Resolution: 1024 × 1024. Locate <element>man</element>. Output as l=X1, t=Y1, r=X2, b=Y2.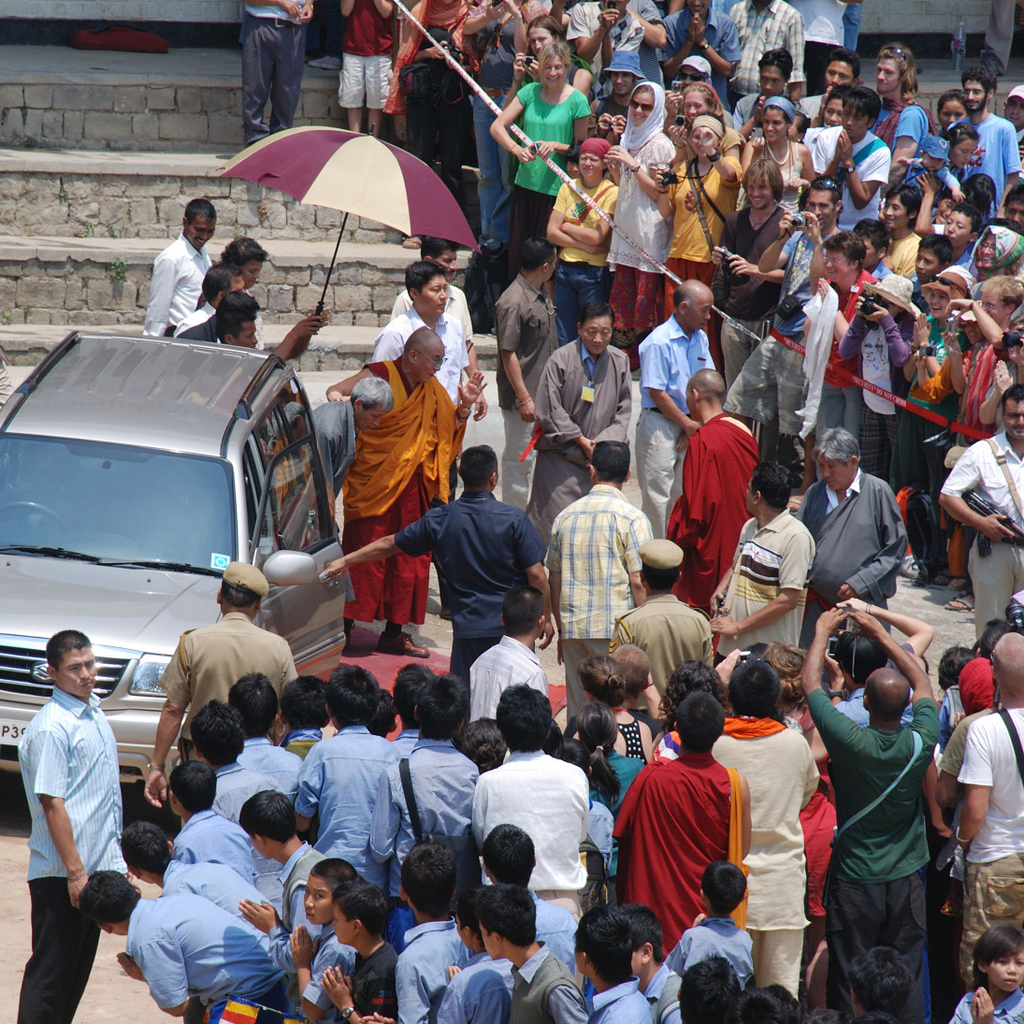
l=138, t=556, r=297, b=804.
